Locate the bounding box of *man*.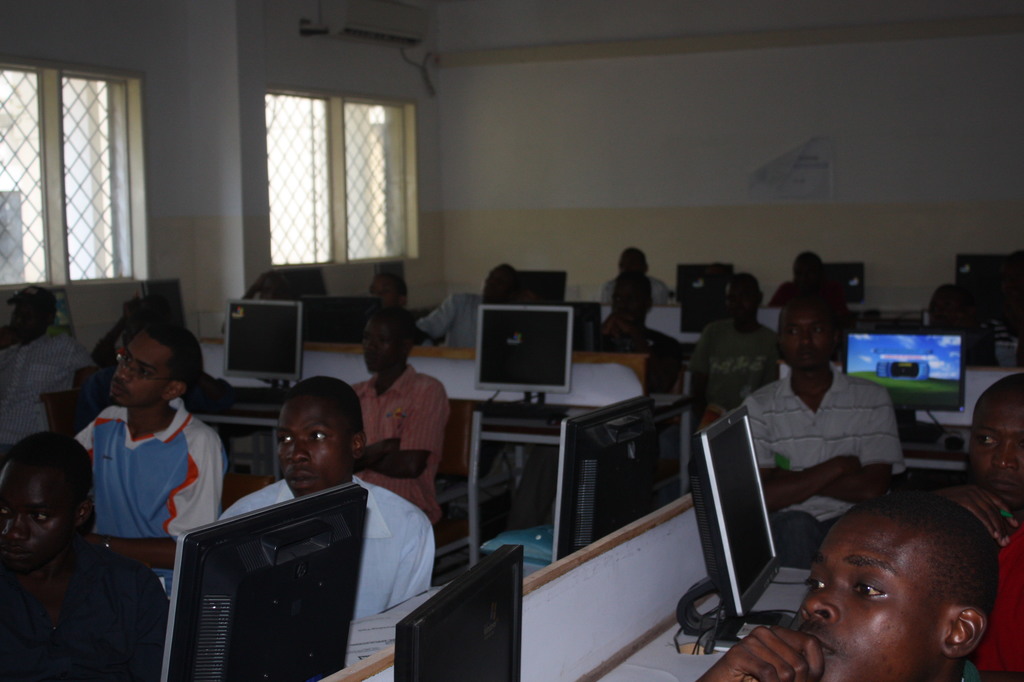
Bounding box: bbox(916, 280, 1009, 368).
